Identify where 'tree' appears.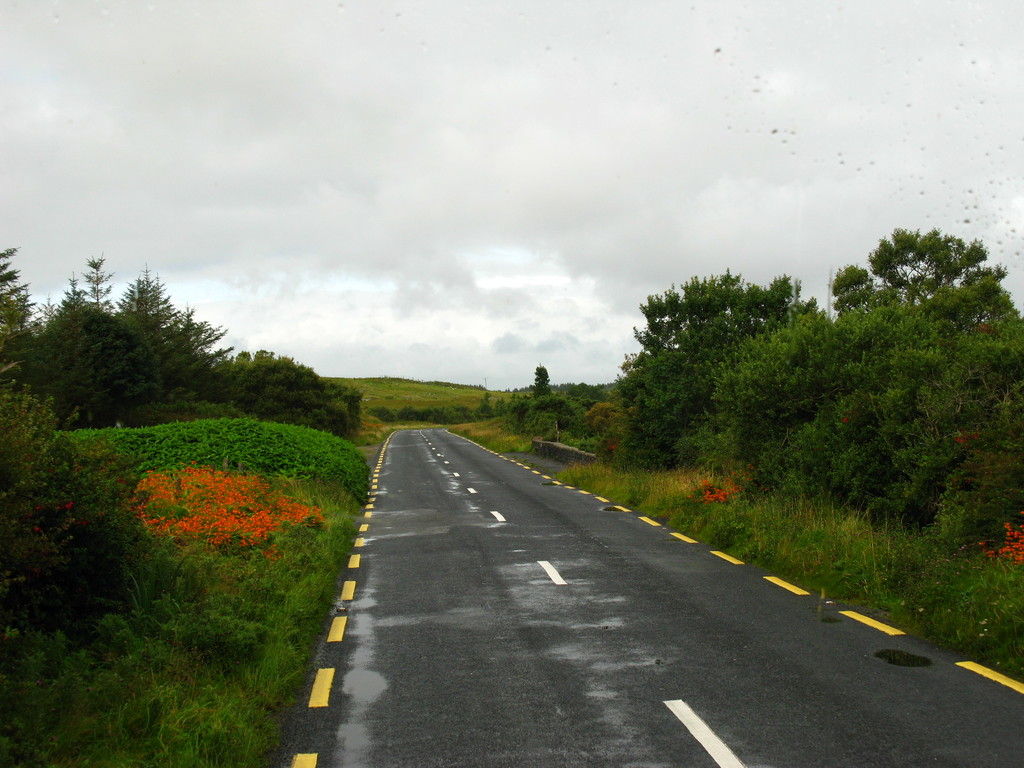
Appears at [x1=477, y1=387, x2=493, y2=422].
